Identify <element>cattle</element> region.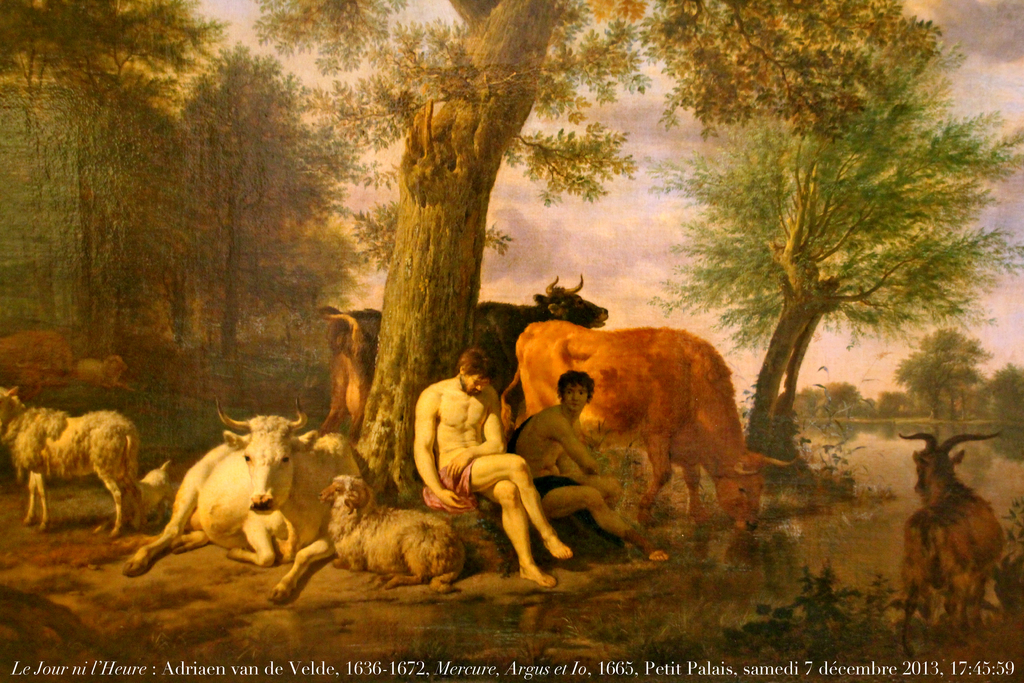
Region: (890,431,1000,657).
